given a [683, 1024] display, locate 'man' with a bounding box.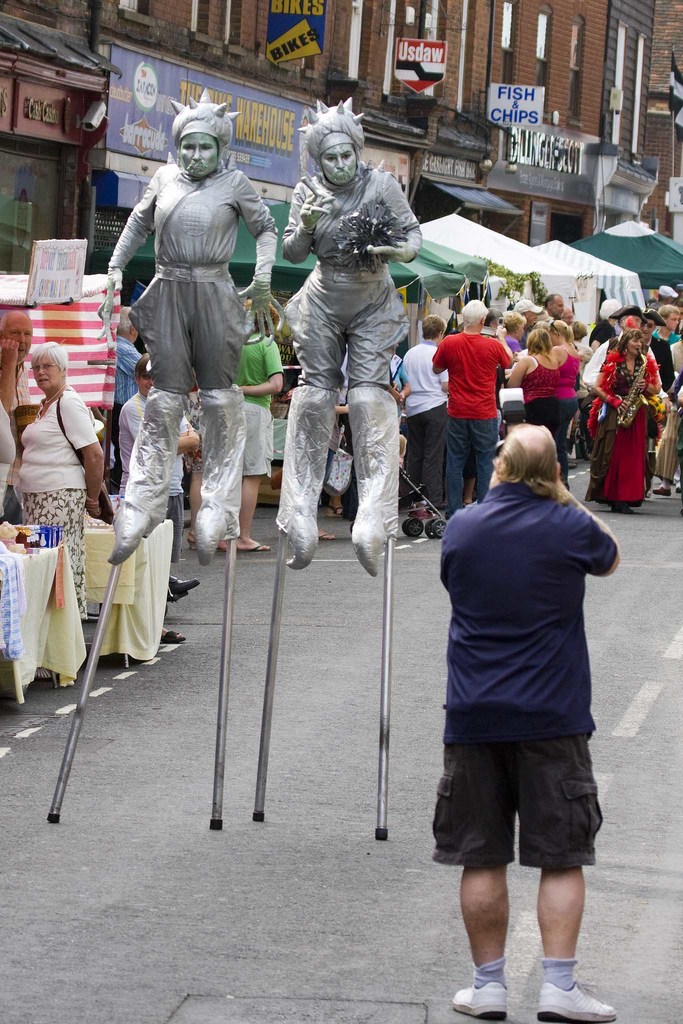
Located: locate(101, 305, 145, 484).
